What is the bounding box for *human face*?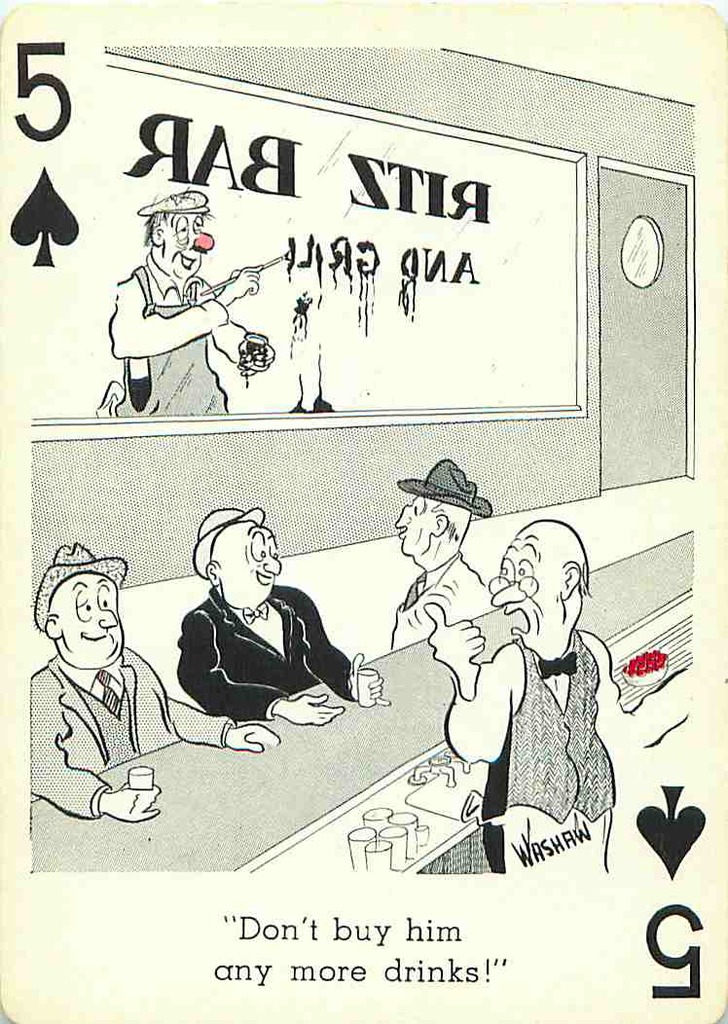
locate(389, 494, 435, 560).
